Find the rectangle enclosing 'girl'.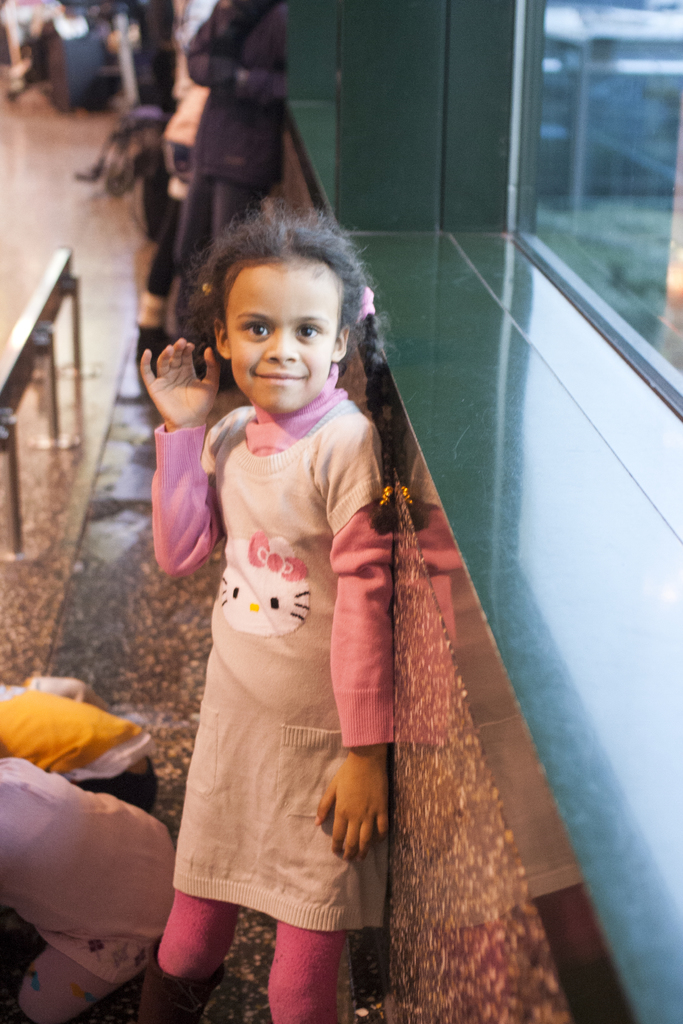
[144,205,409,1023].
